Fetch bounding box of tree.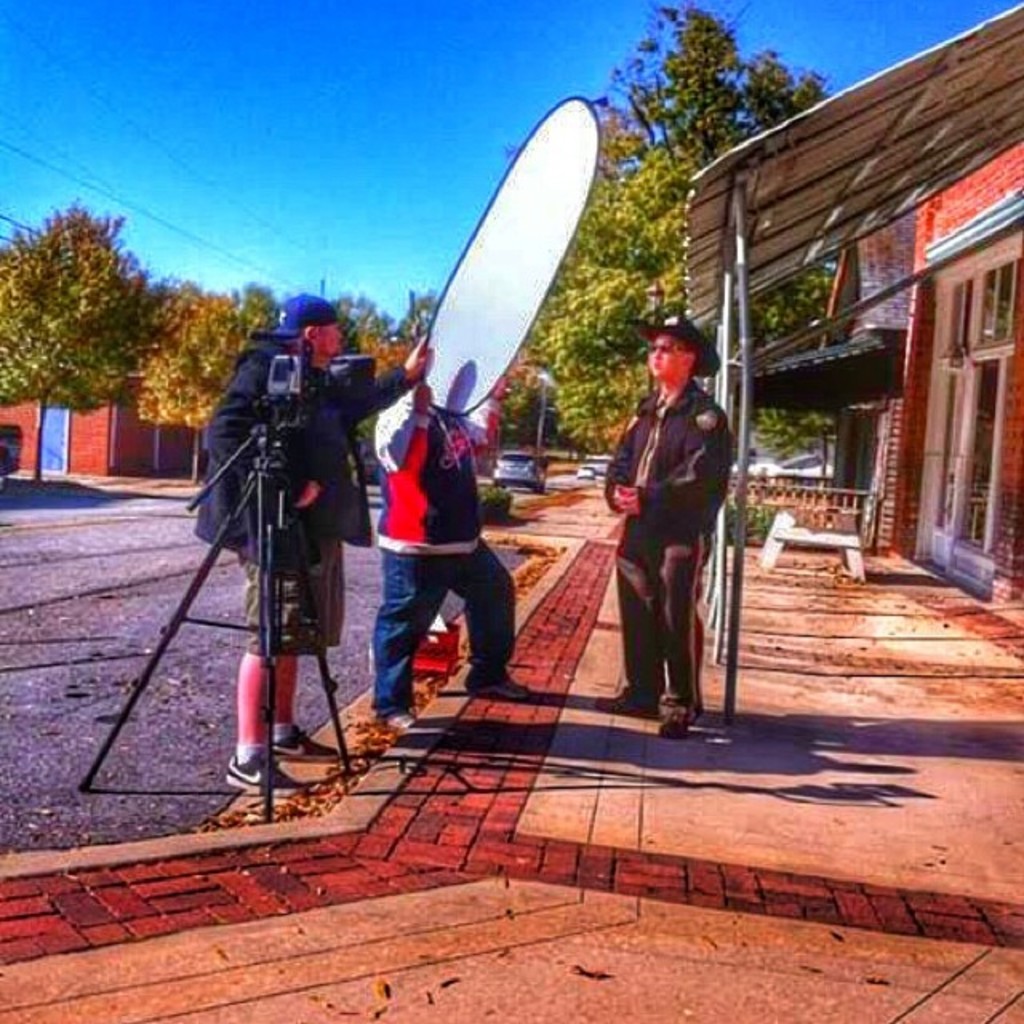
Bbox: 131 278 259 483.
